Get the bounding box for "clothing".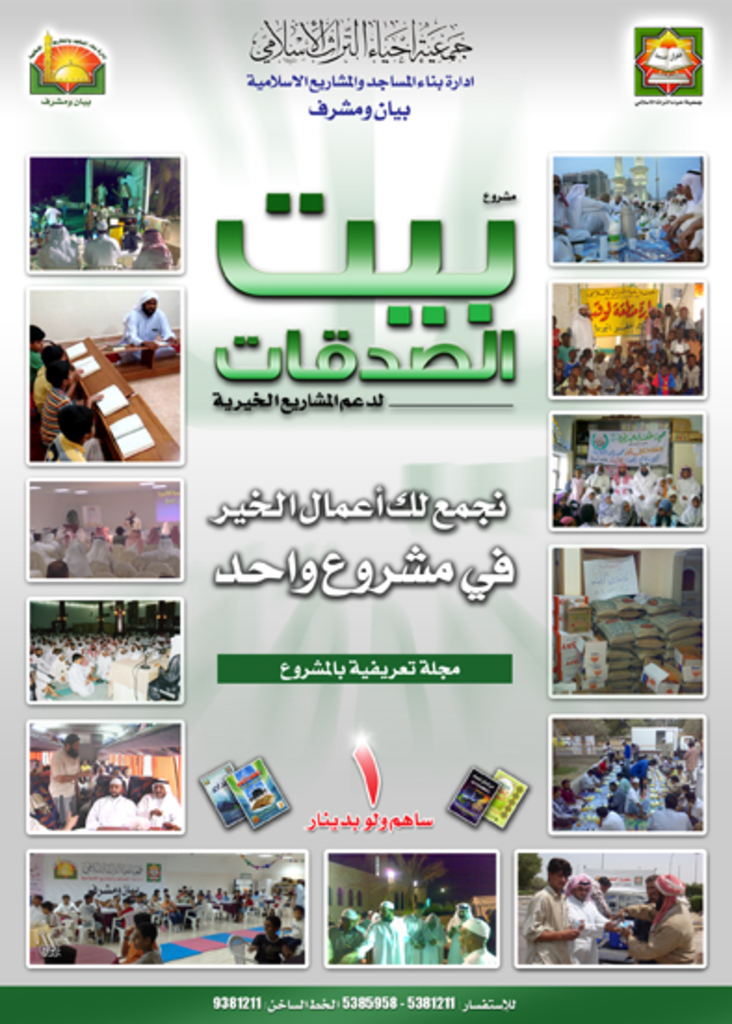
{"left": 524, "top": 885, "right": 567, "bottom": 963}.
